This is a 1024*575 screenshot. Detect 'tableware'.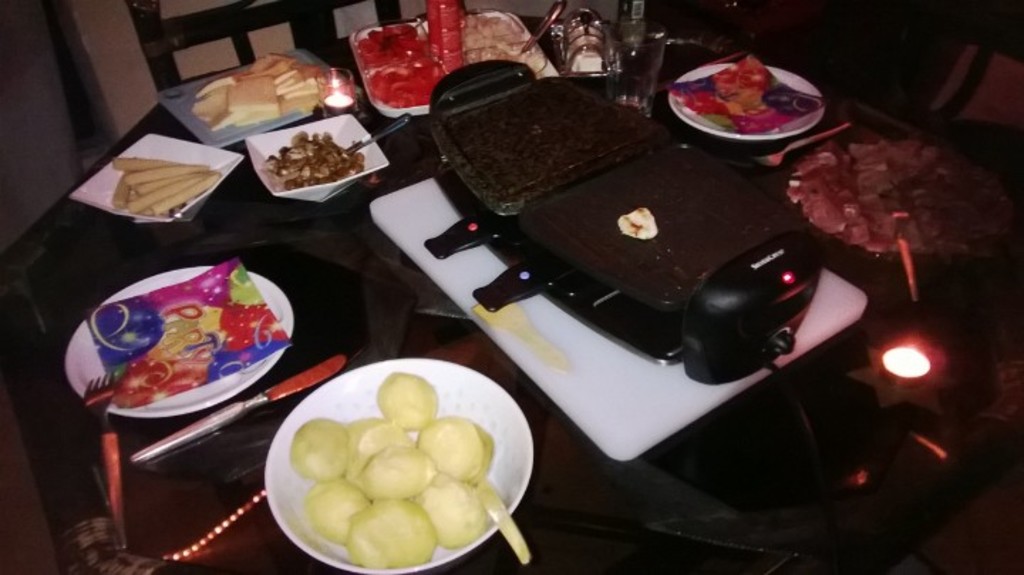
rect(68, 131, 250, 222).
